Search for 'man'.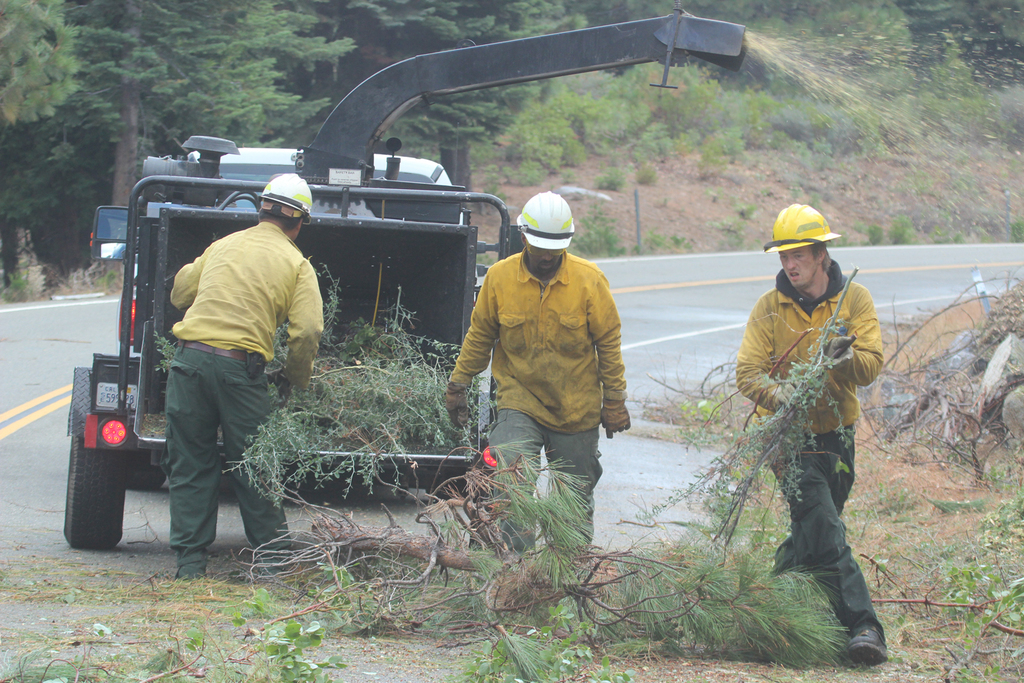
Found at [735, 204, 884, 667].
